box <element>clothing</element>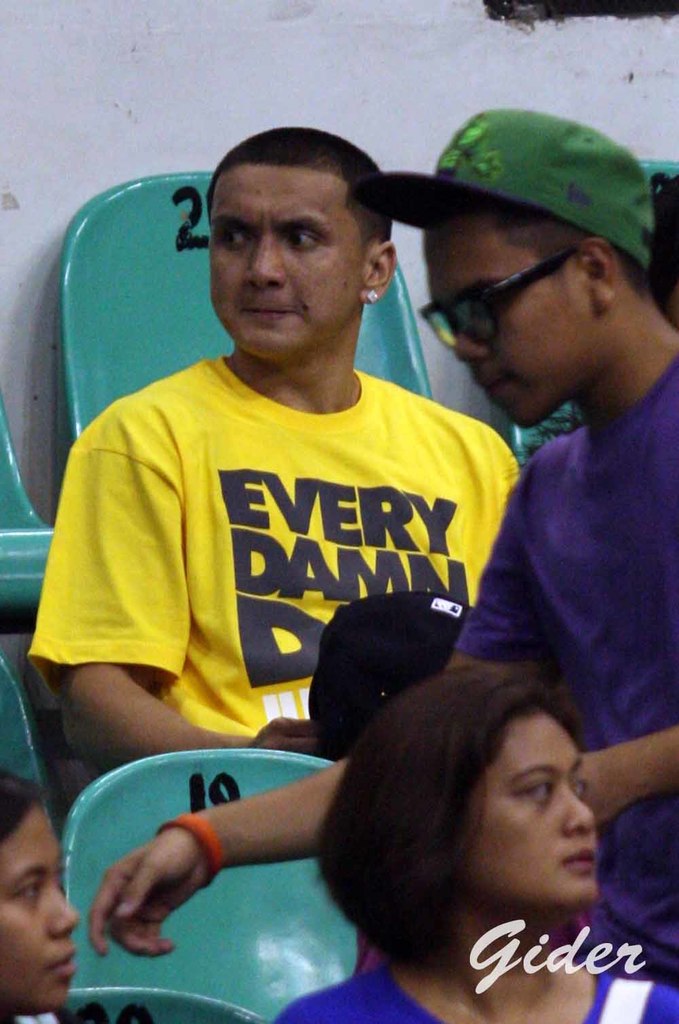
0, 993, 164, 1023
